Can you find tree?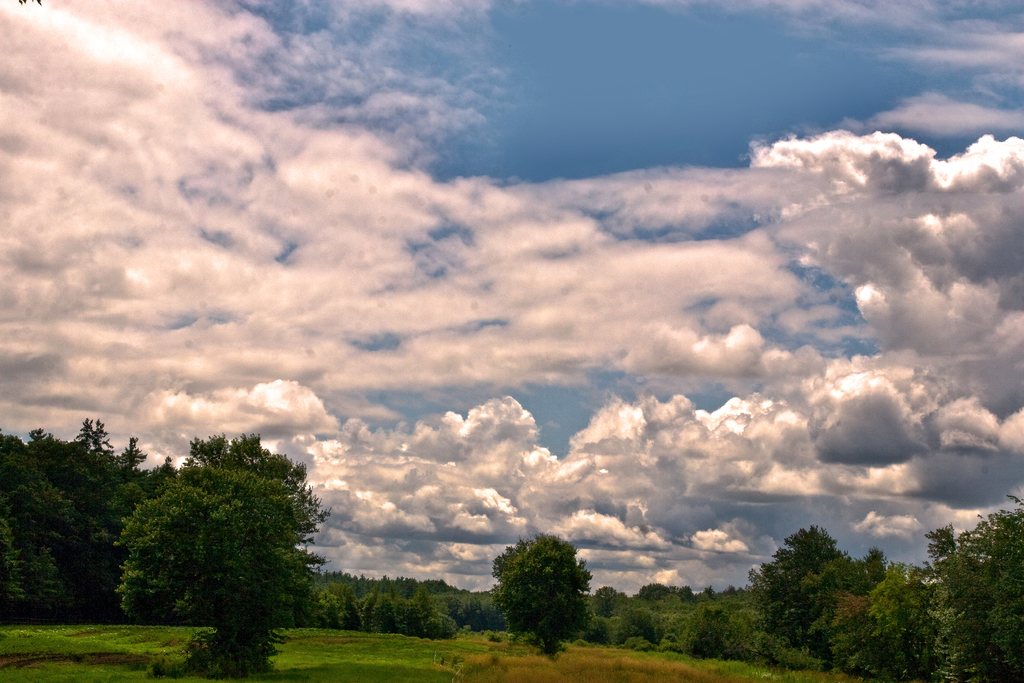
Yes, bounding box: Rect(491, 531, 593, 658).
